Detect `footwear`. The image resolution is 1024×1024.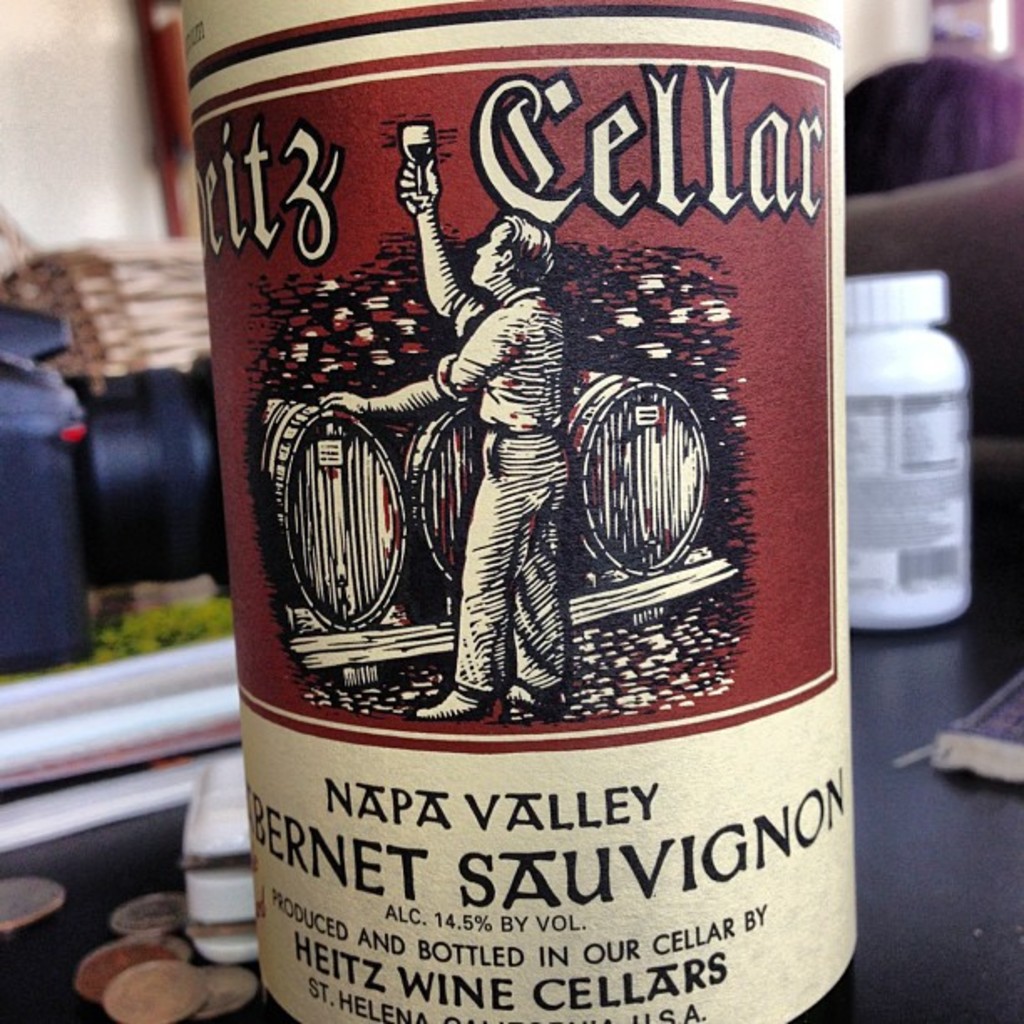
x1=422 y1=684 x2=479 y2=714.
